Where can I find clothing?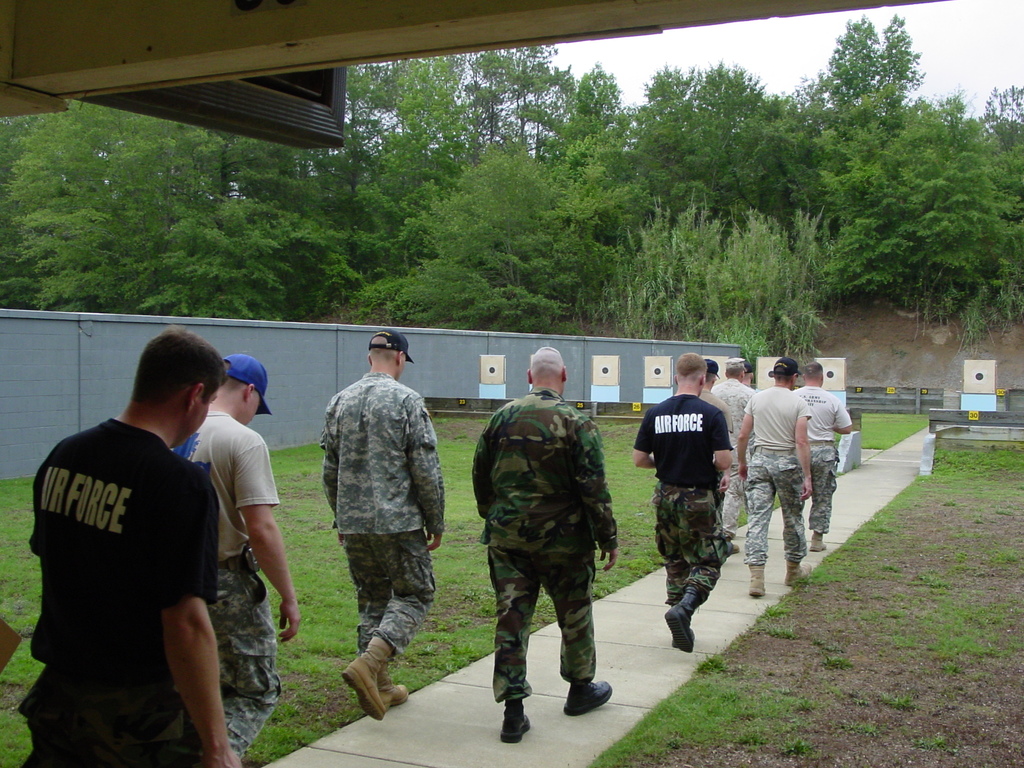
You can find it at detection(630, 394, 735, 602).
